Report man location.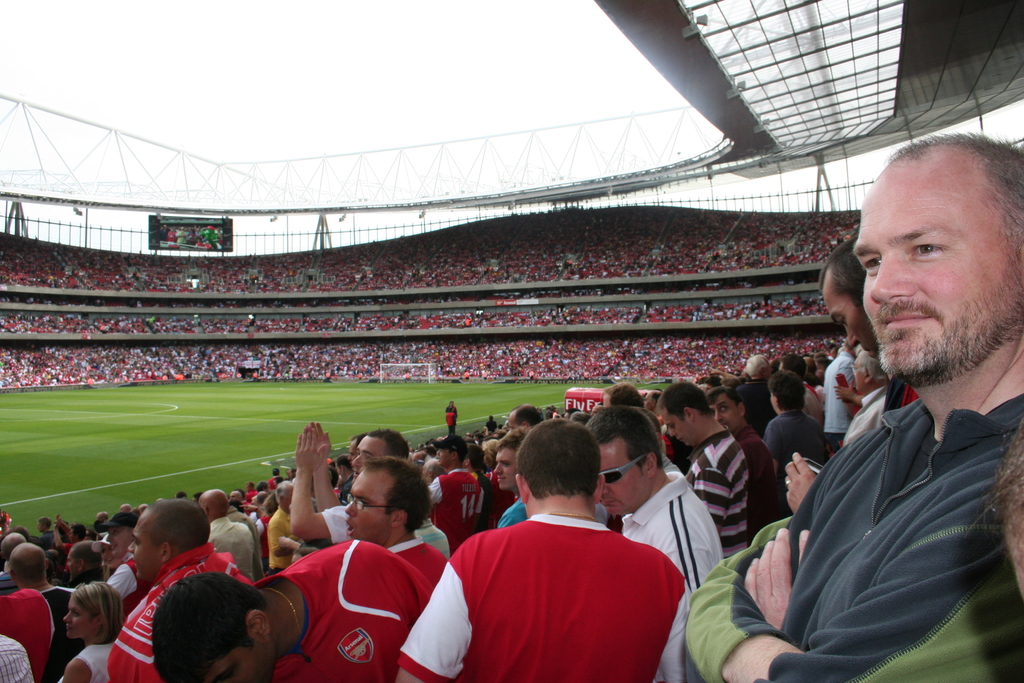
Report: [741, 349, 775, 381].
